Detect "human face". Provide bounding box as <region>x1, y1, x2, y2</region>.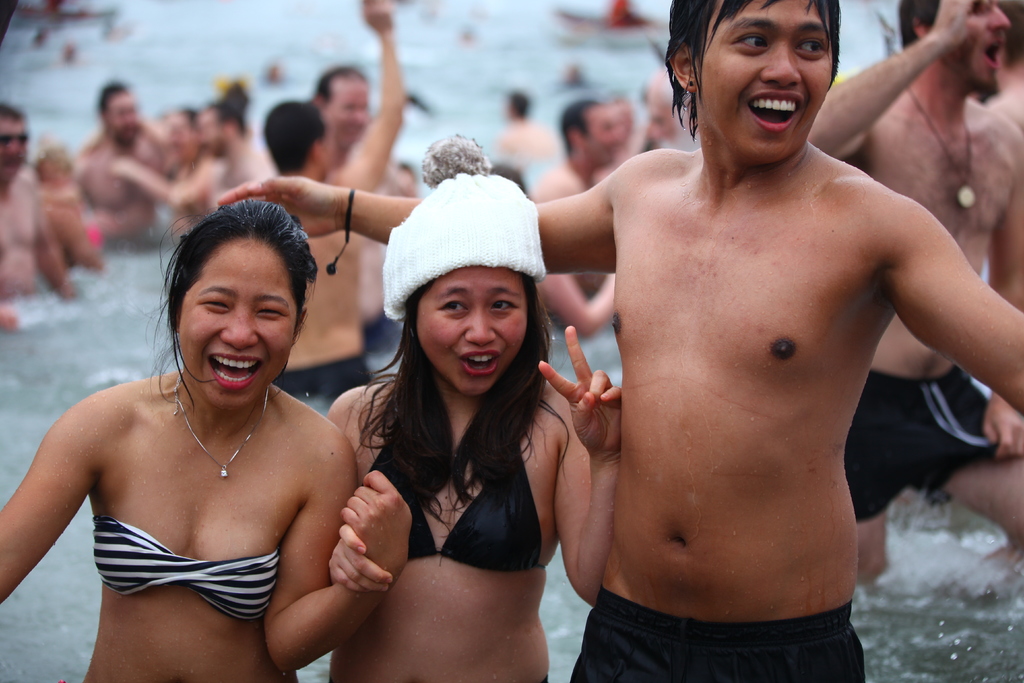
<region>196, 111, 223, 154</region>.
